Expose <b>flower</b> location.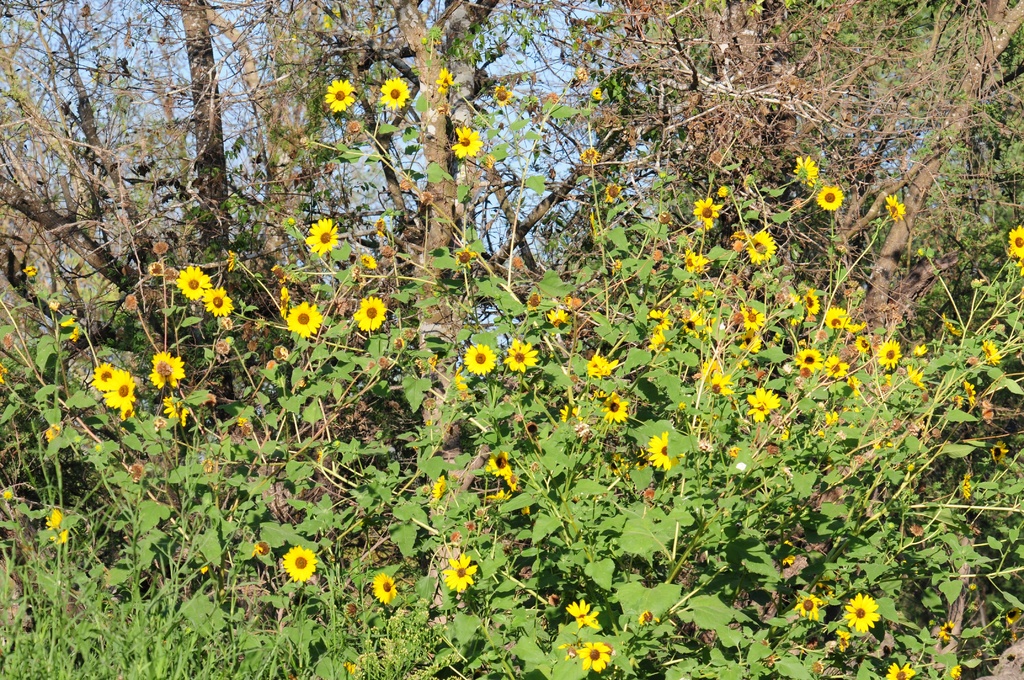
Exposed at {"left": 18, "top": 263, "right": 40, "bottom": 281}.
